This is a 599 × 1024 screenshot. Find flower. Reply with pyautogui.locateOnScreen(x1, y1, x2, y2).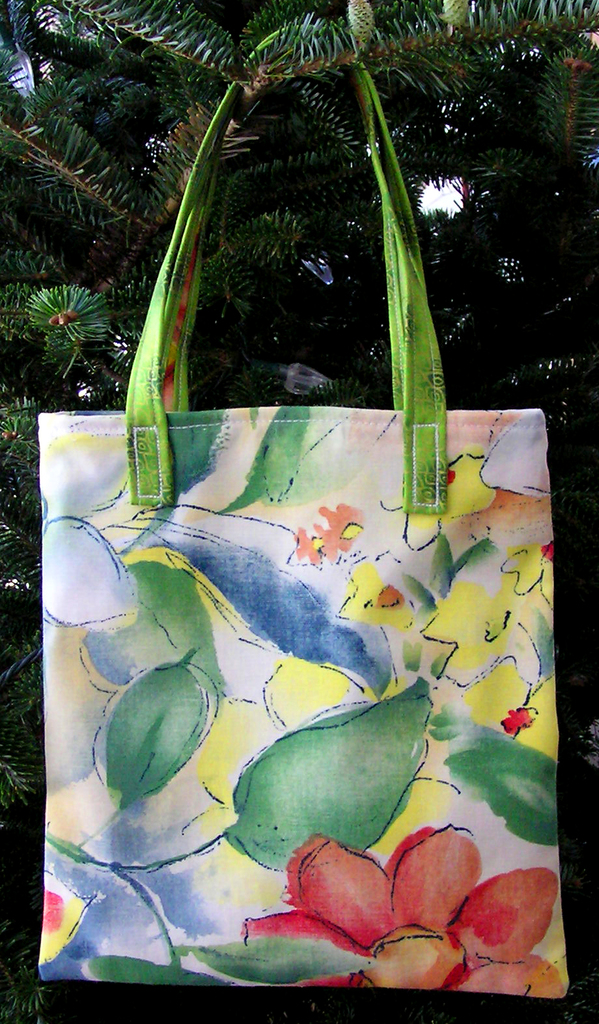
pyautogui.locateOnScreen(242, 829, 566, 999).
